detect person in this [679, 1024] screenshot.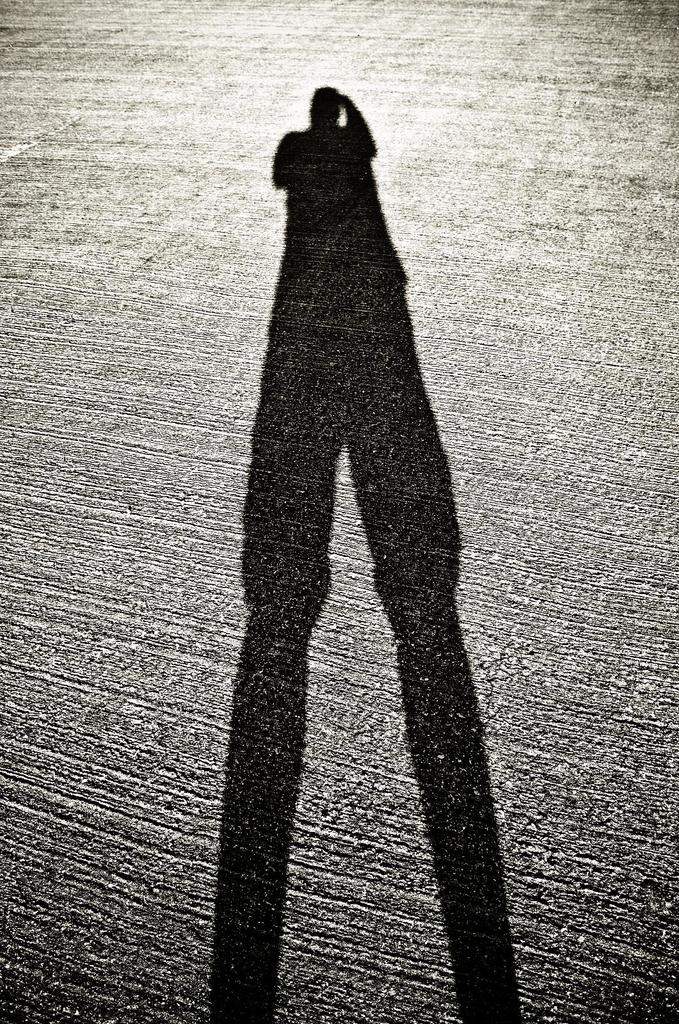
Detection: (207,80,527,1023).
